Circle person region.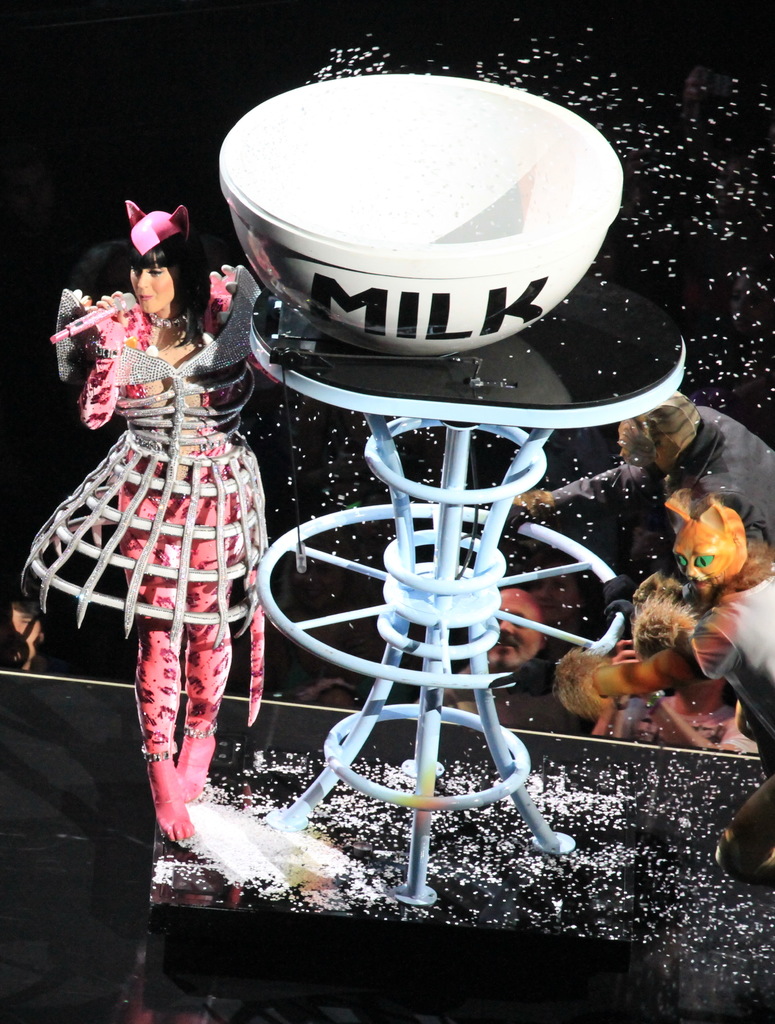
Region: bbox(67, 202, 257, 861).
